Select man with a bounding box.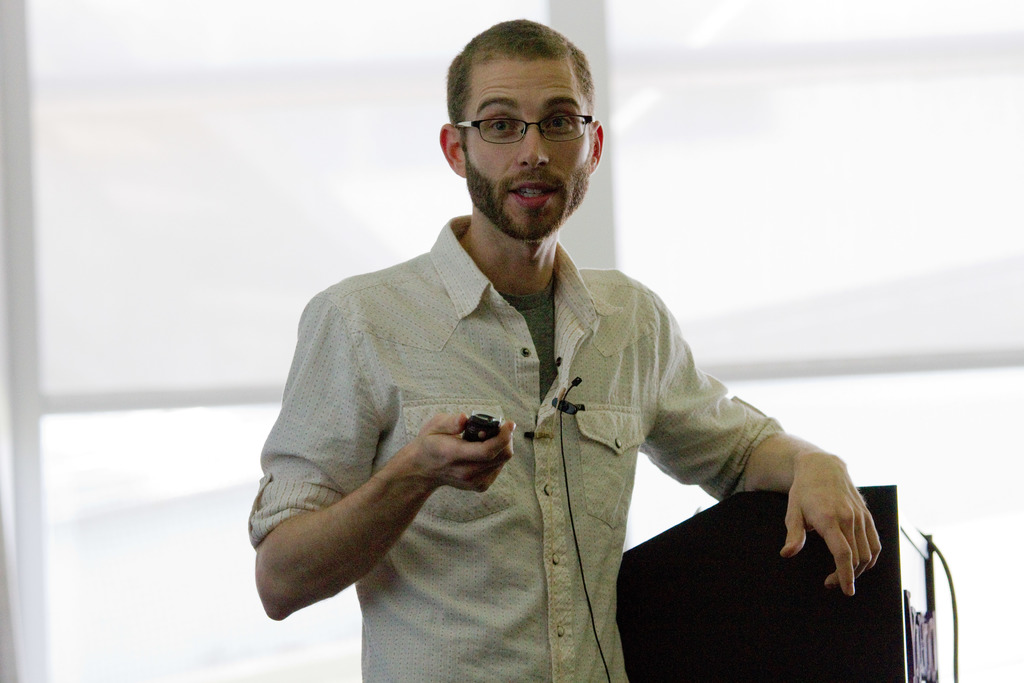
[236,29,840,665].
